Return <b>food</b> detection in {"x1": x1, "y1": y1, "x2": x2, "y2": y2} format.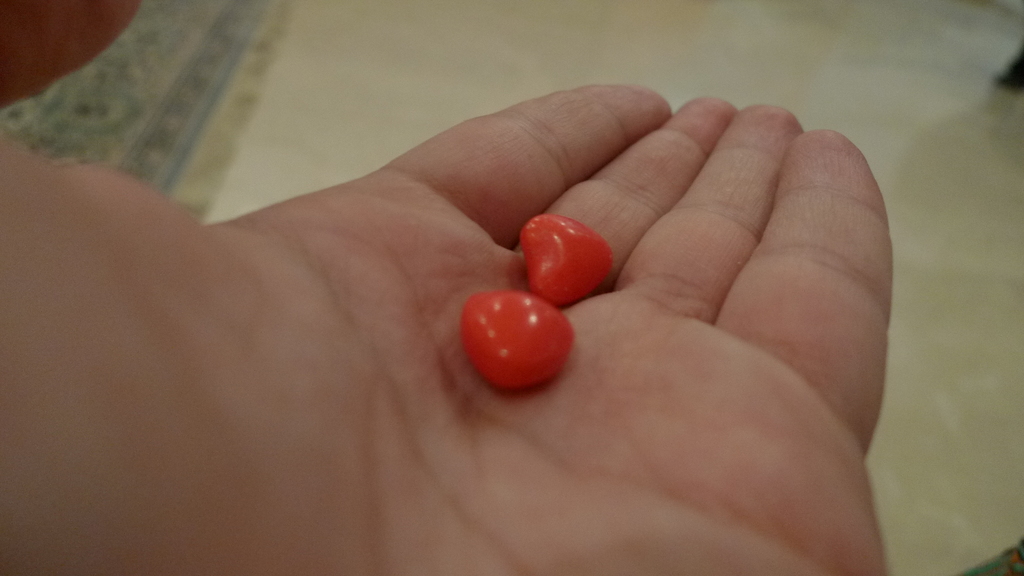
{"x1": 518, "y1": 212, "x2": 614, "y2": 306}.
